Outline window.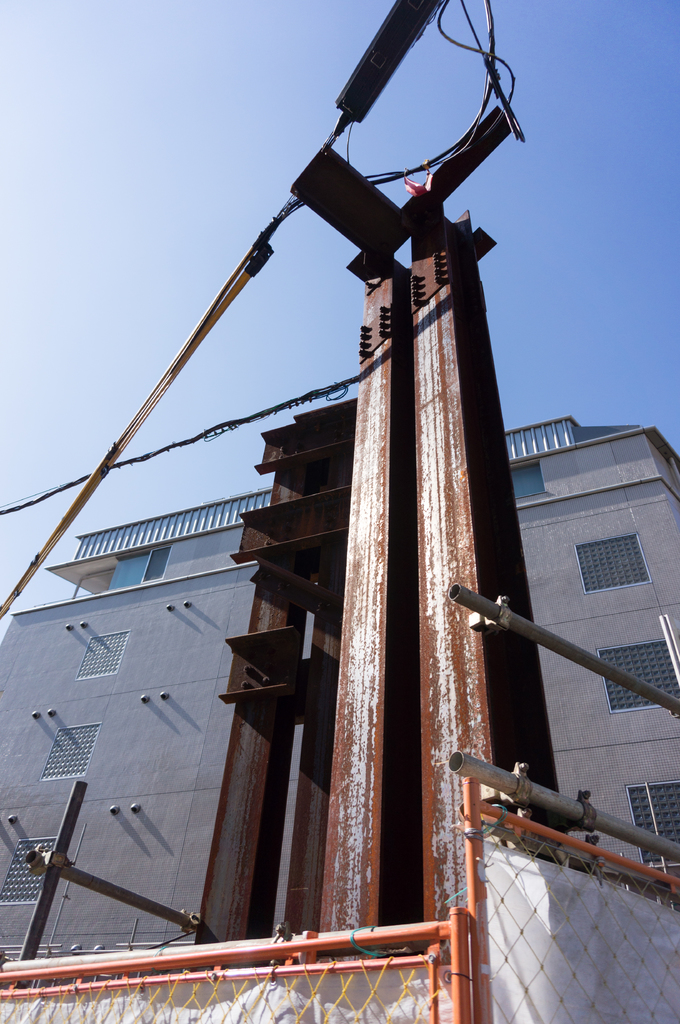
Outline: [593, 630, 679, 714].
